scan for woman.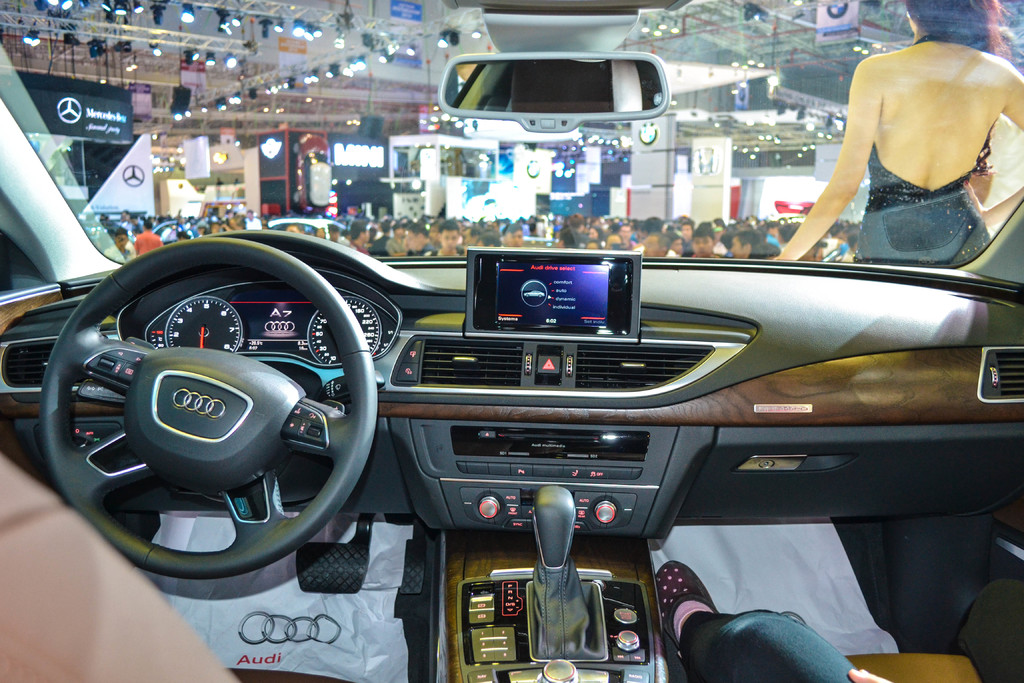
Scan result: {"left": 788, "top": 12, "right": 1023, "bottom": 292}.
